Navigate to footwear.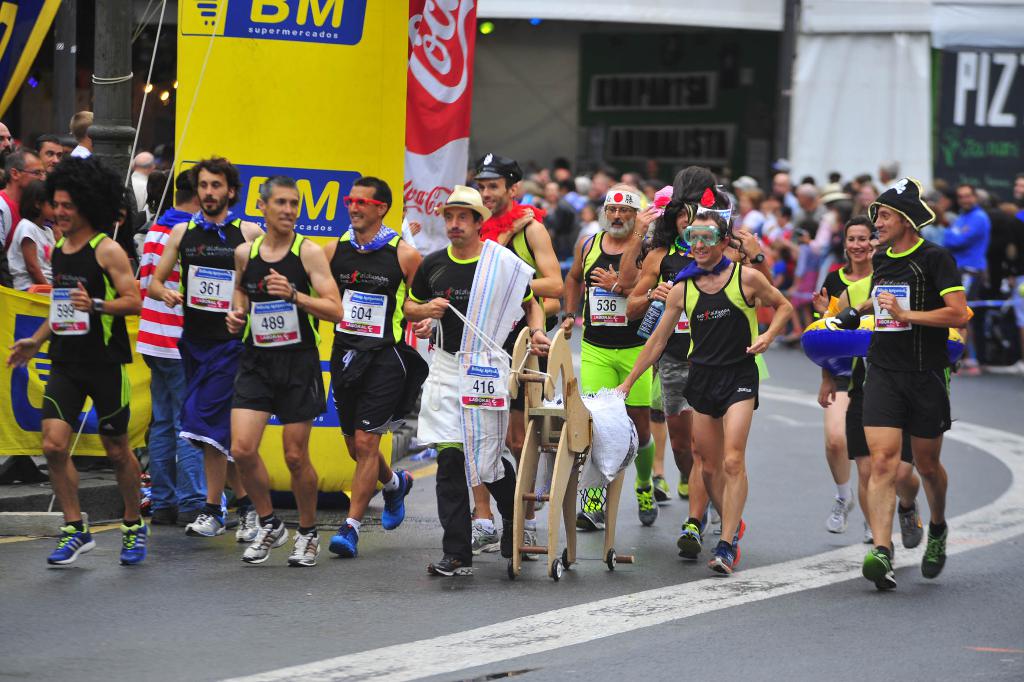
Navigation target: bbox(897, 498, 922, 552).
